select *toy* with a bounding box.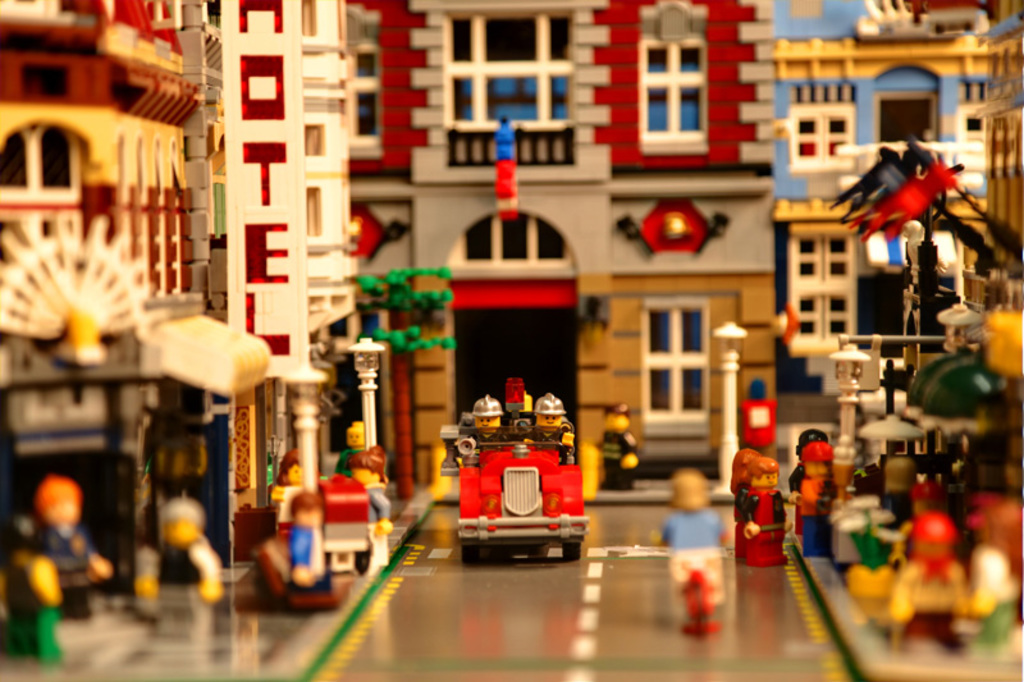
<region>346, 449, 397, 578</region>.
